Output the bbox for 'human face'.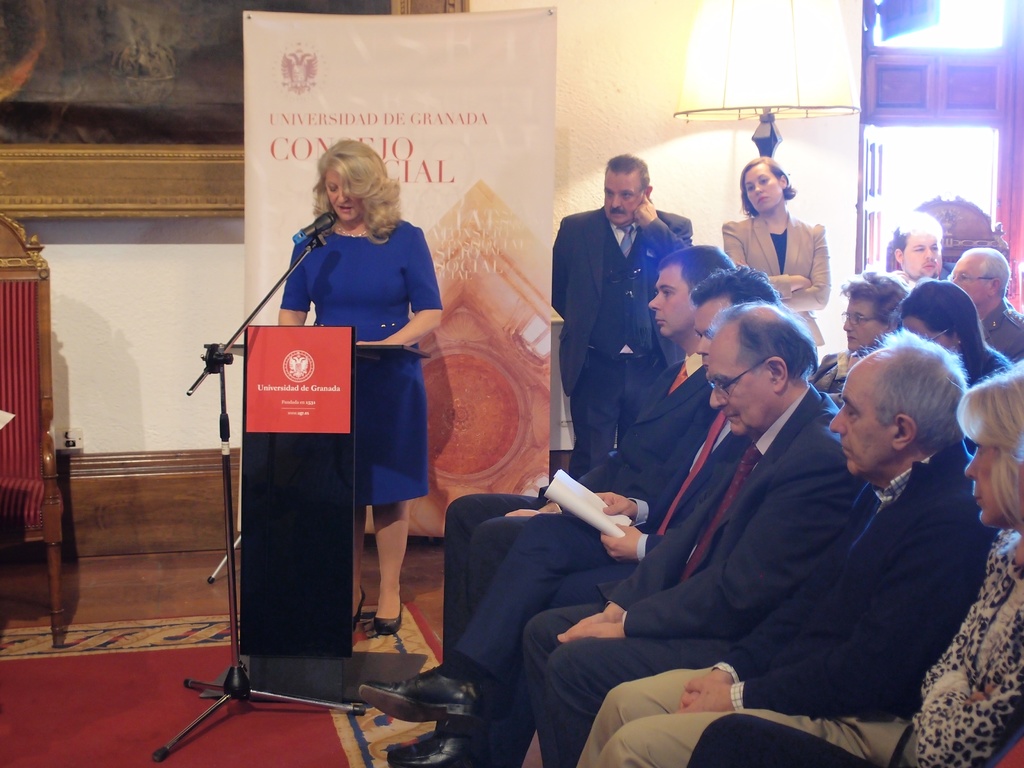
835:300:886:344.
